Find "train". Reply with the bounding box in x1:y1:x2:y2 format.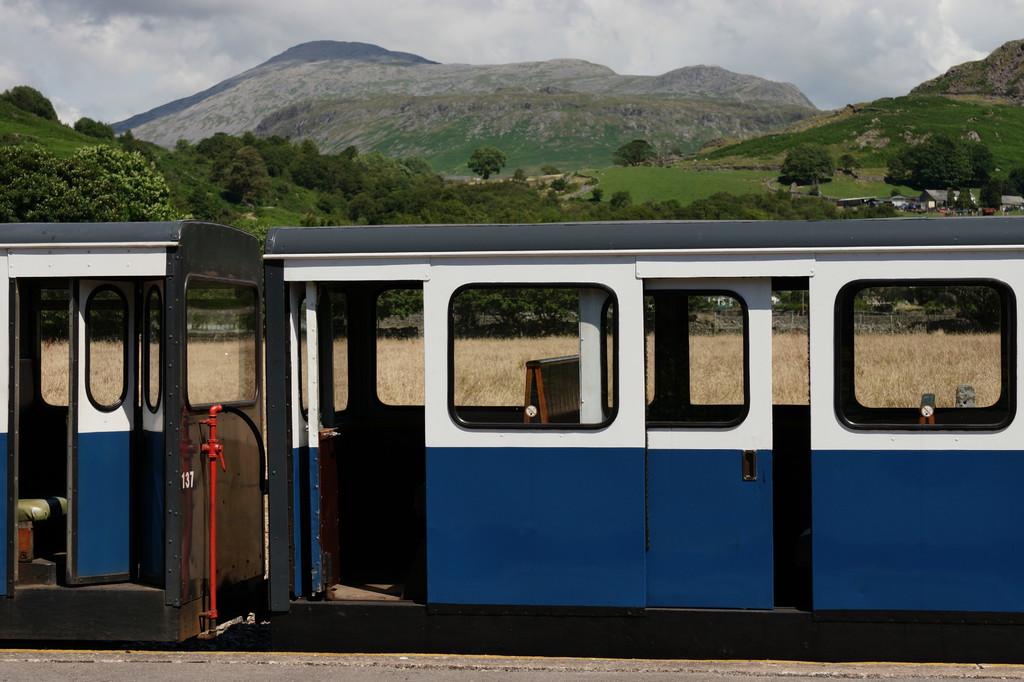
0:212:1023:645.
